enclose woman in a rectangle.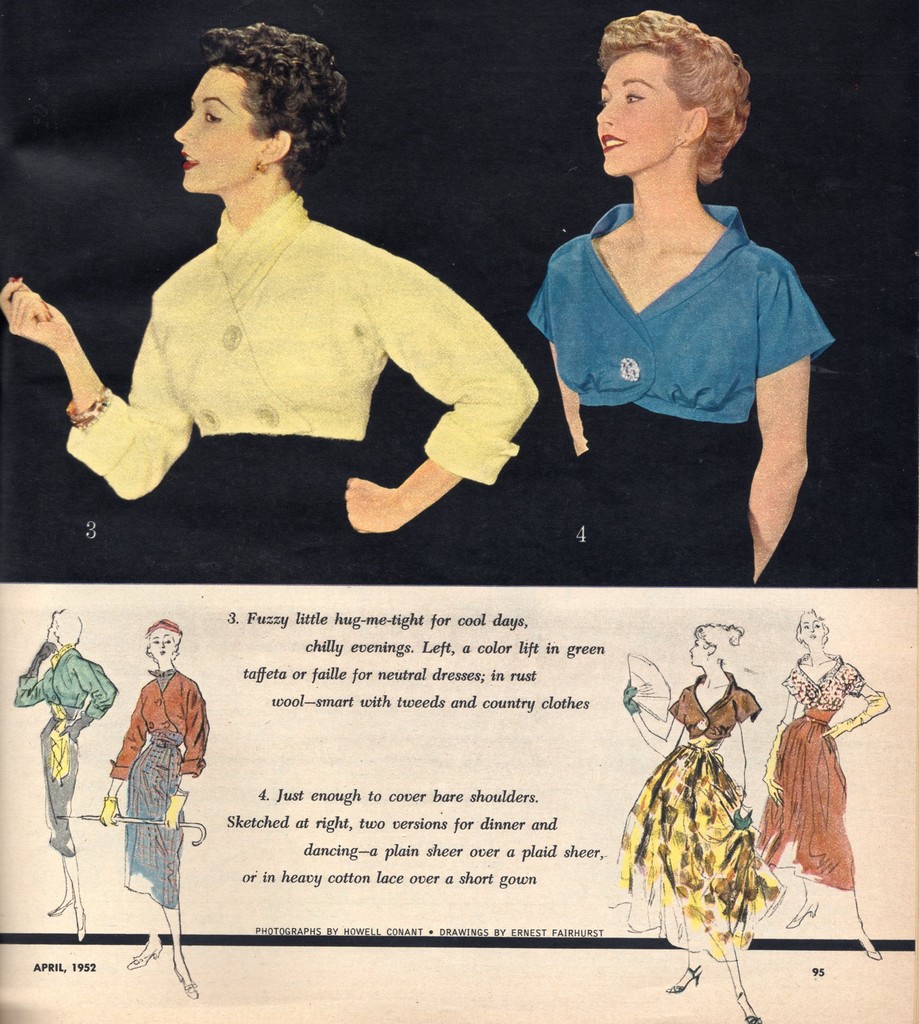
select_region(503, 17, 840, 545).
